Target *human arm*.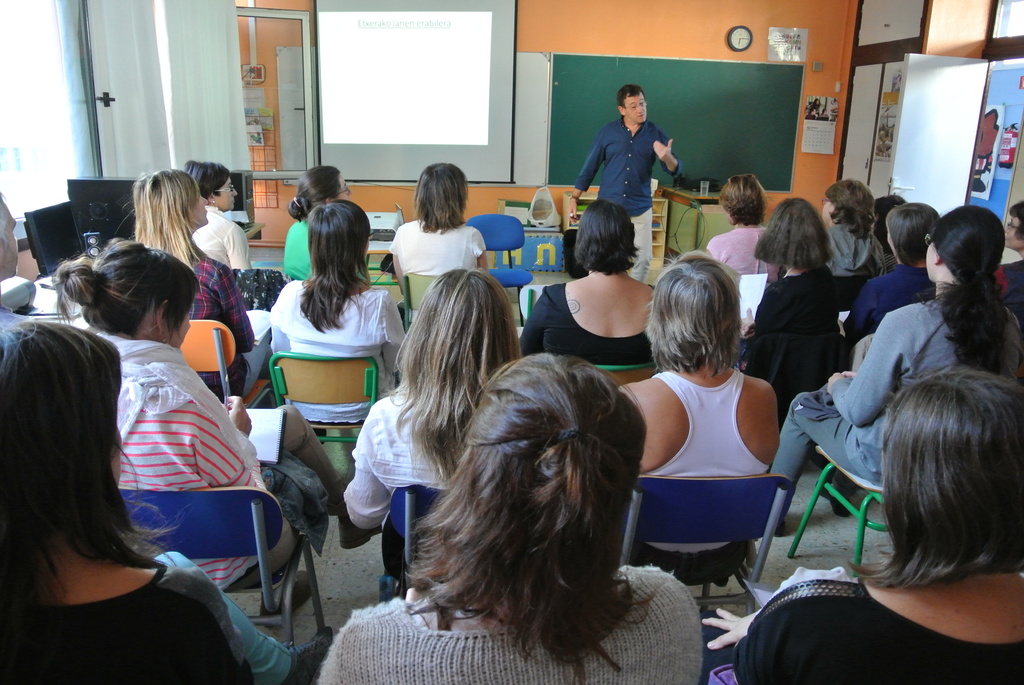
Target region: (703, 606, 763, 652).
